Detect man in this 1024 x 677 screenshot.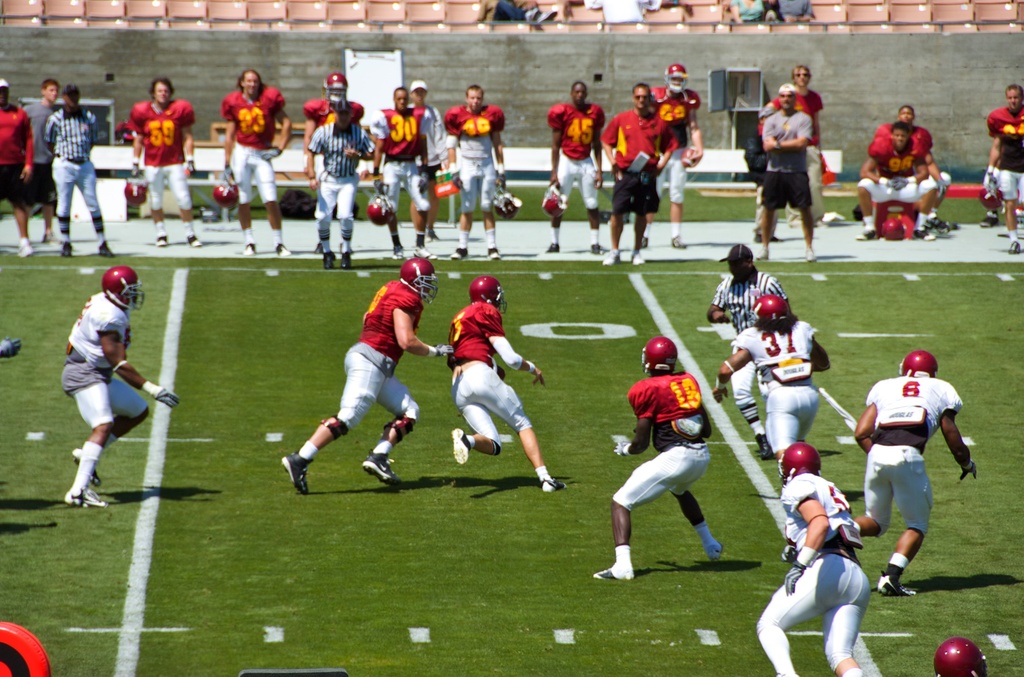
Detection: [x1=49, y1=255, x2=160, y2=518].
